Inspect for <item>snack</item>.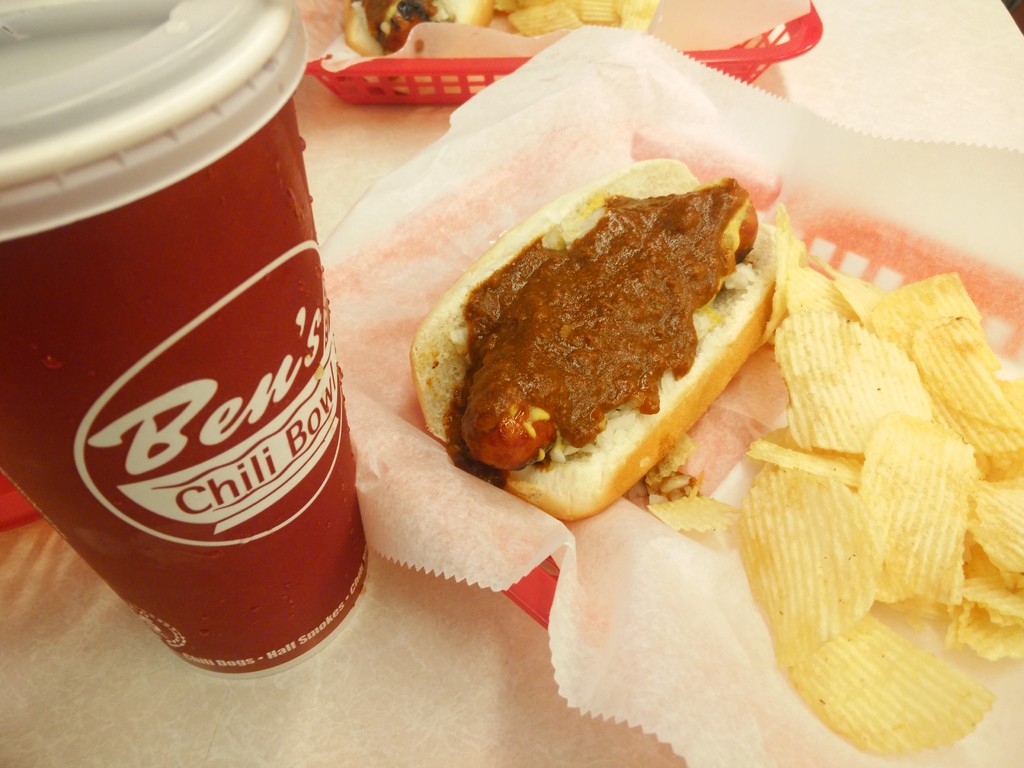
Inspection: l=337, t=0, r=652, b=66.
